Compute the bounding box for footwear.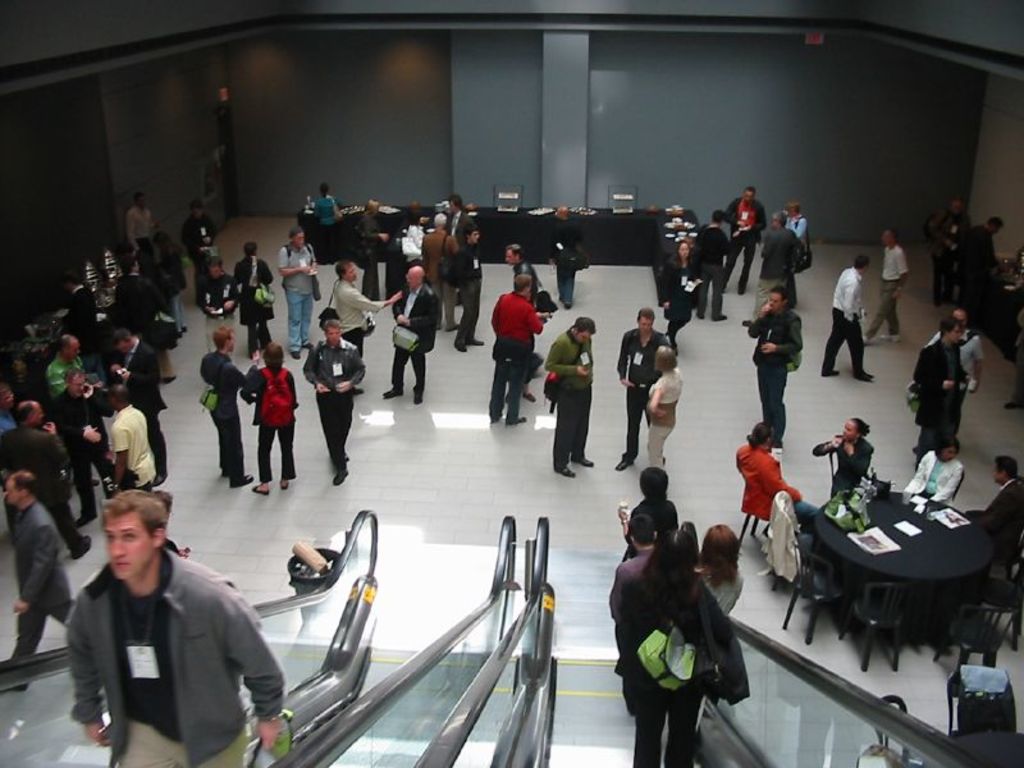
locate(303, 337, 311, 352).
